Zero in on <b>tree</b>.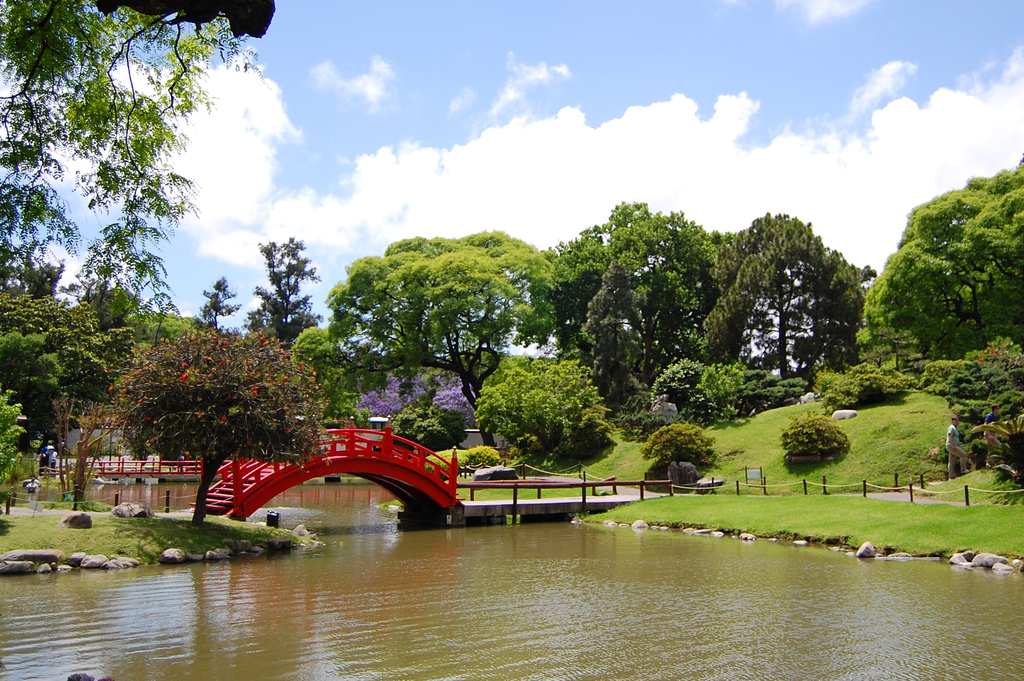
Zeroed in: {"x1": 483, "y1": 353, "x2": 605, "y2": 437}.
